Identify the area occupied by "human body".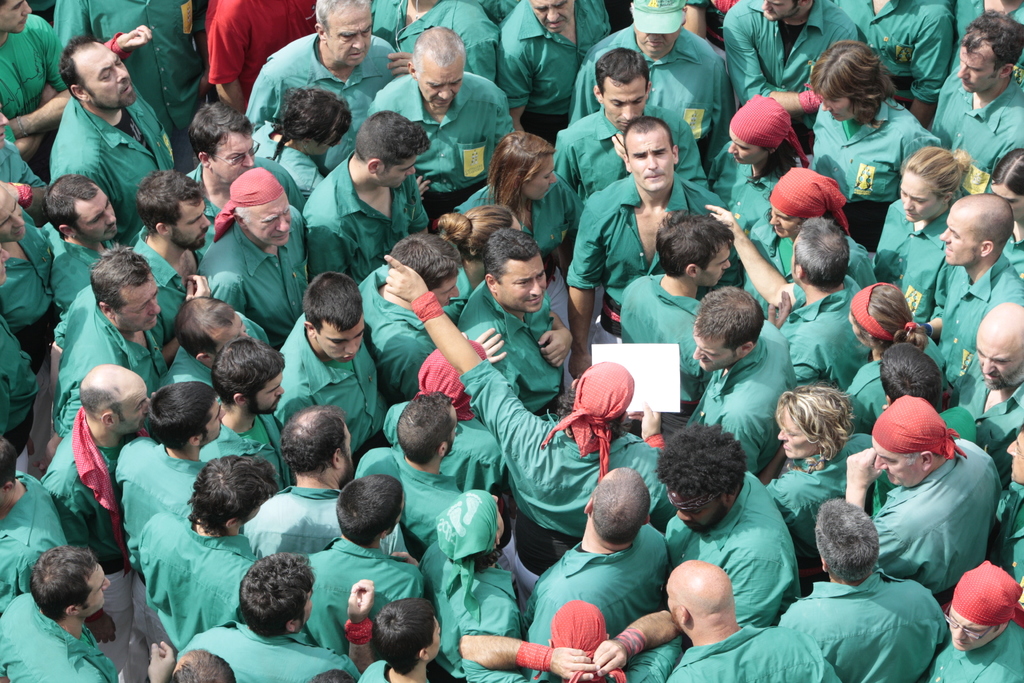
Area: crop(707, 204, 859, 388).
